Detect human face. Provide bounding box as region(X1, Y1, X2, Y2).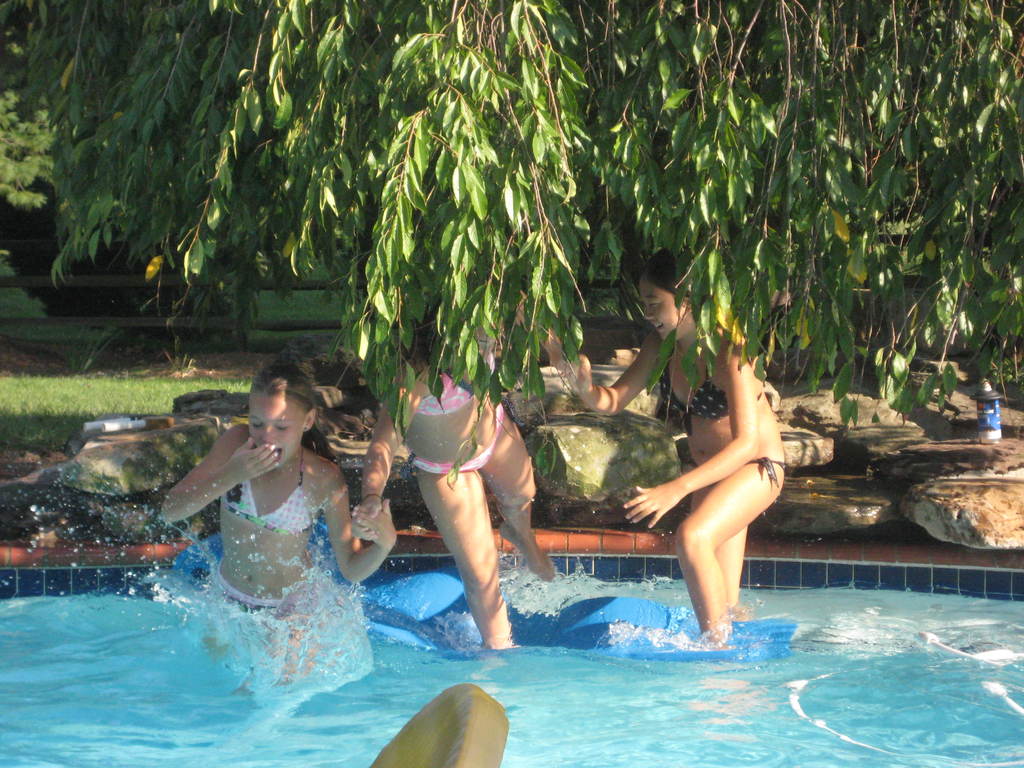
region(641, 285, 680, 341).
